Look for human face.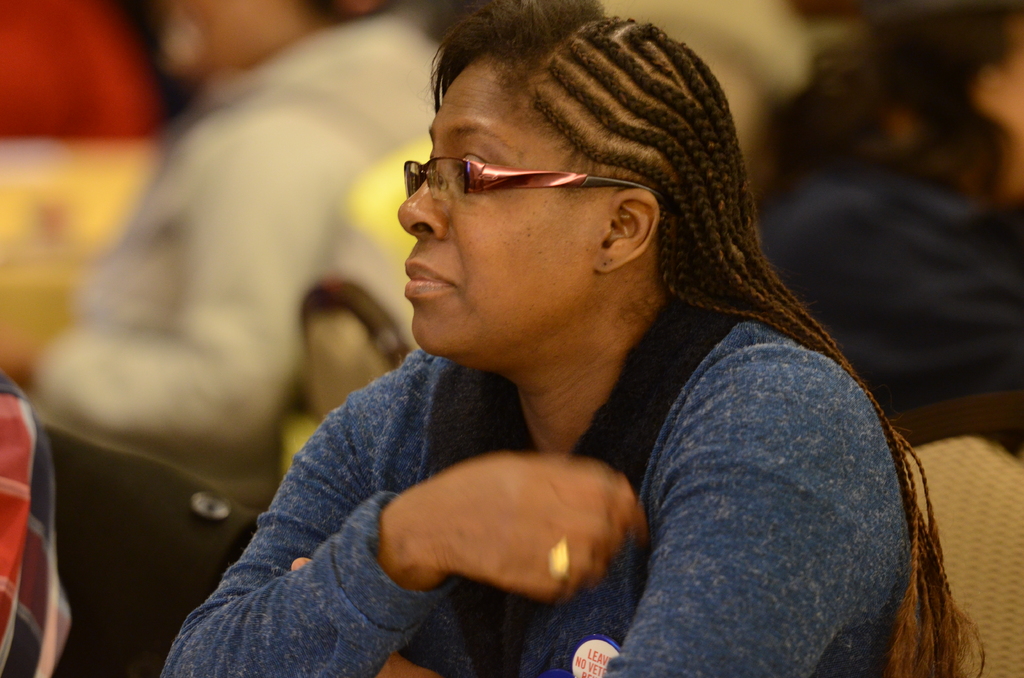
Found: crop(392, 51, 610, 352).
